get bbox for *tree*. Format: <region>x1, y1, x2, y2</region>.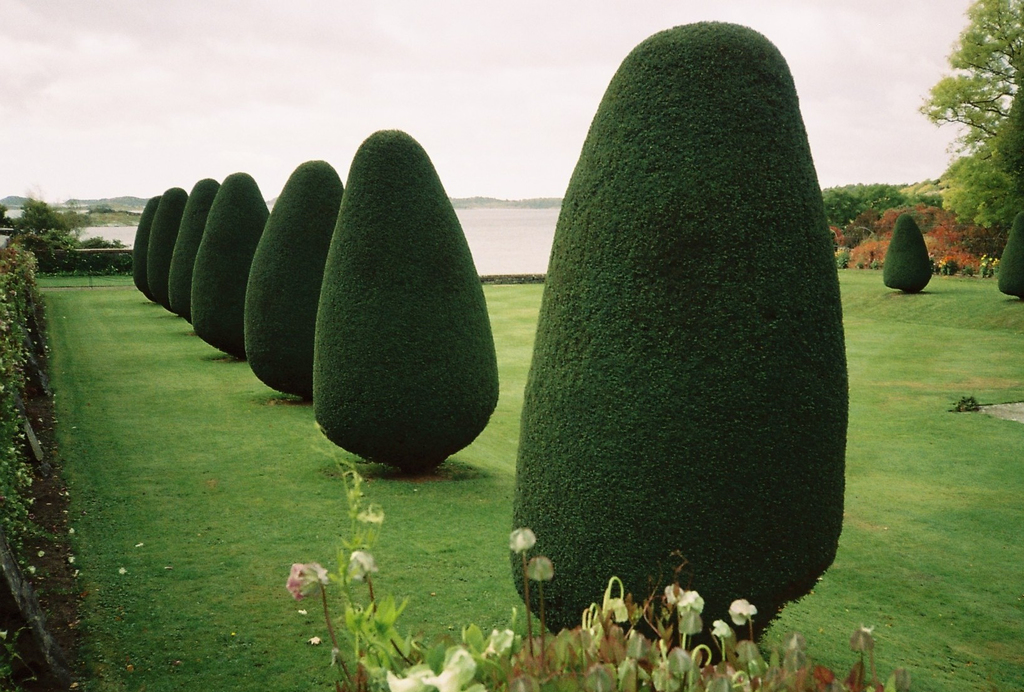
<region>190, 156, 261, 356</region>.
